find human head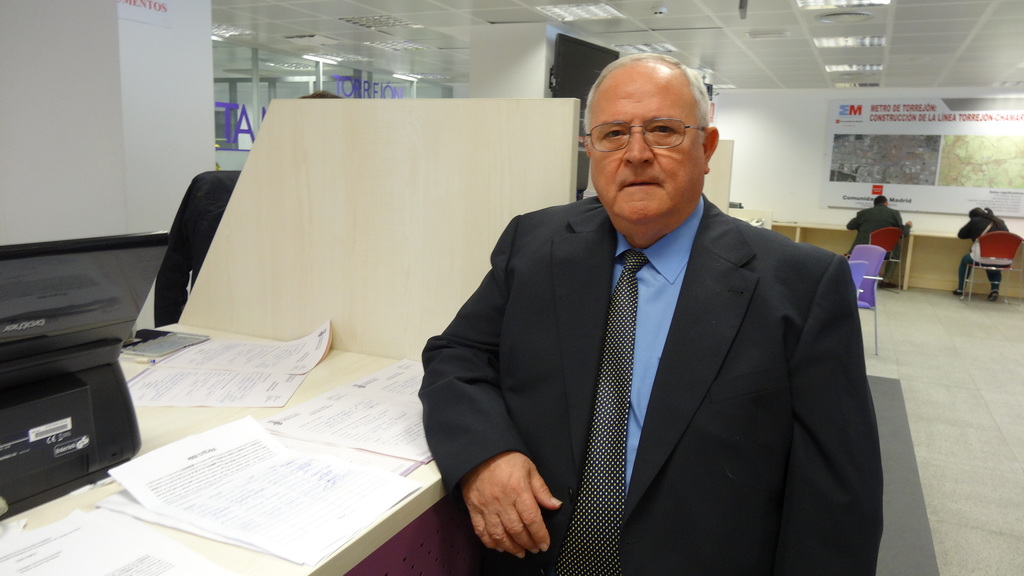
bbox(872, 196, 890, 207)
